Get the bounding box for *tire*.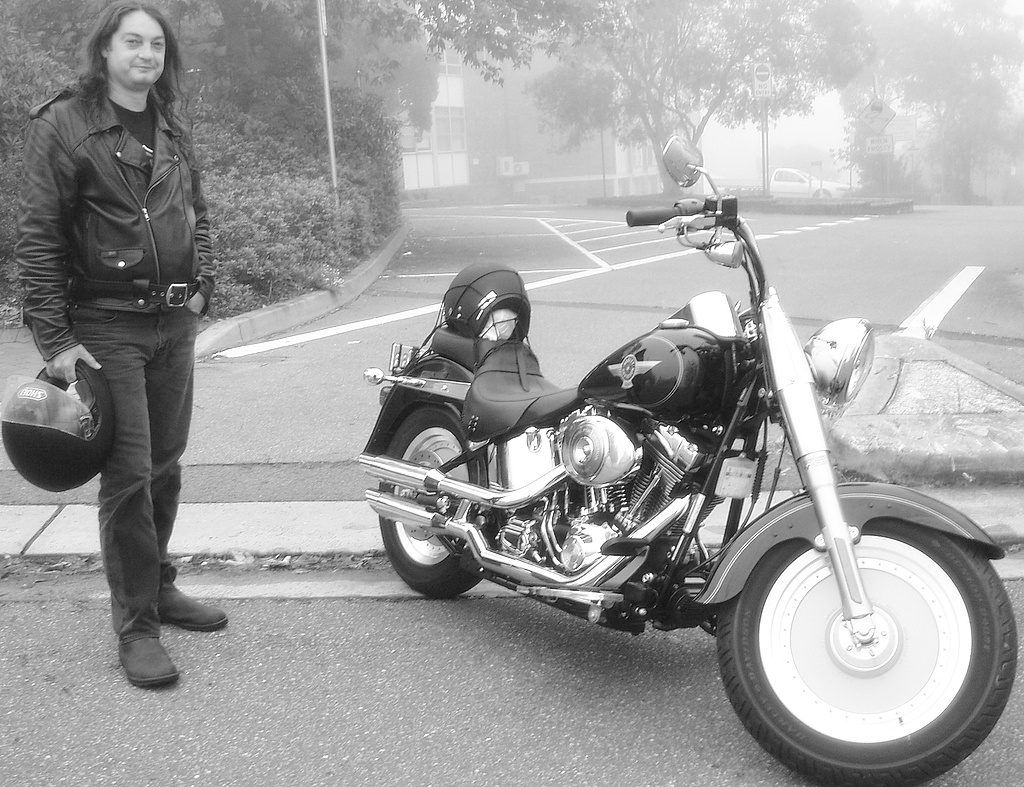
[left=812, top=187, right=830, bottom=202].
